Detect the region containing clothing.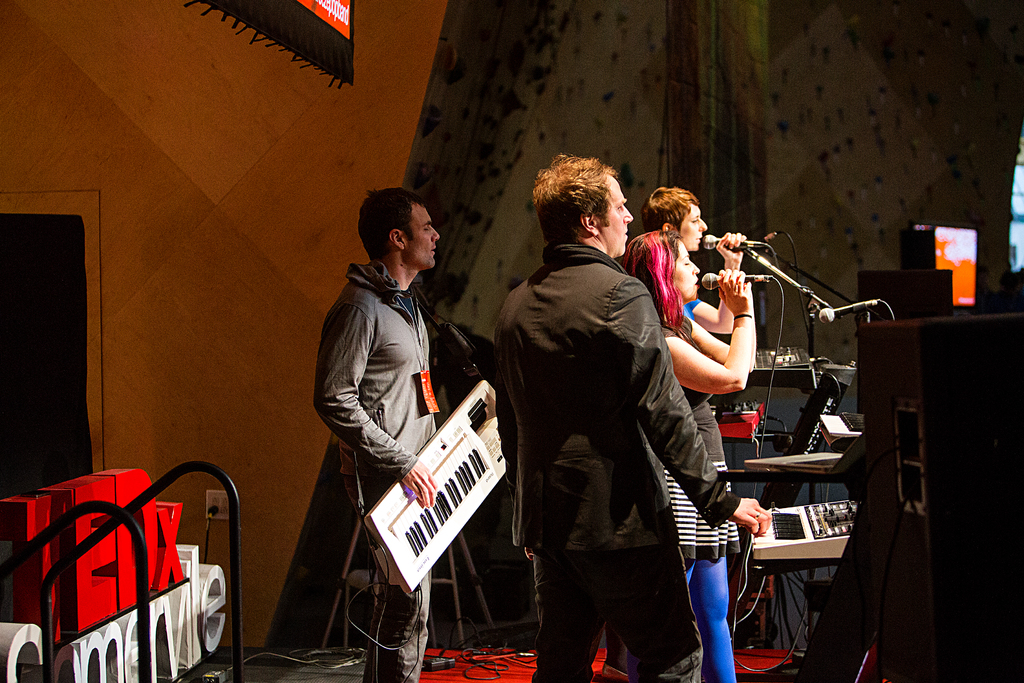
detection(312, 258, 432, 682).
